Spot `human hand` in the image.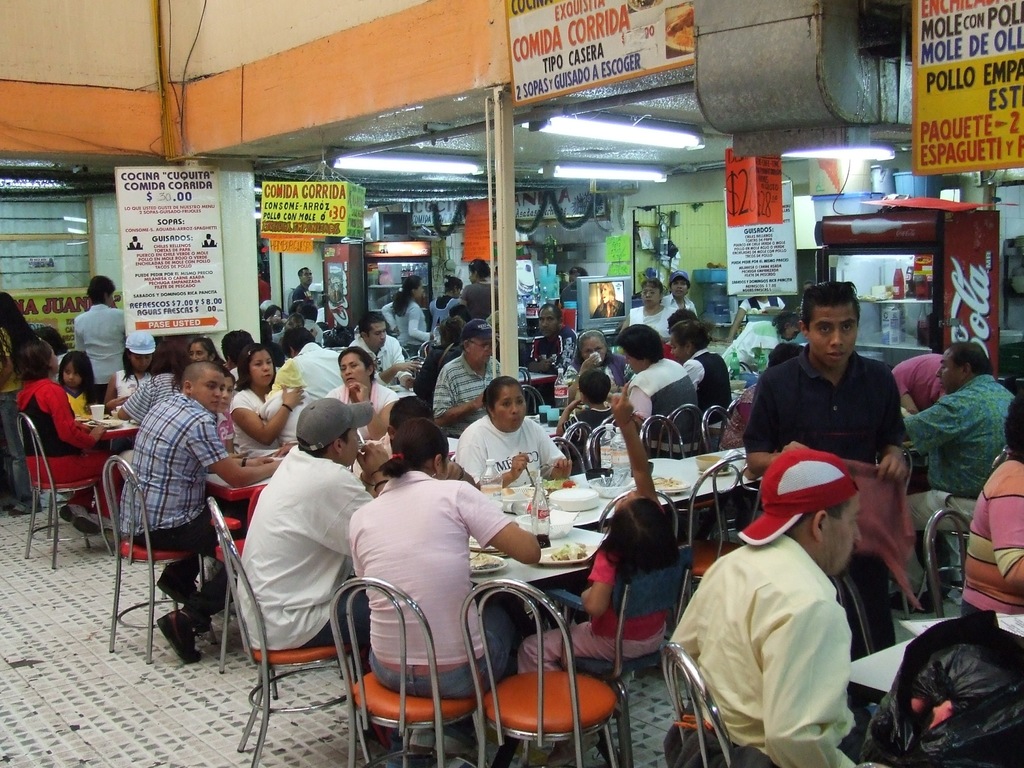
`human hand` found at (875, 447, 915, 491).
